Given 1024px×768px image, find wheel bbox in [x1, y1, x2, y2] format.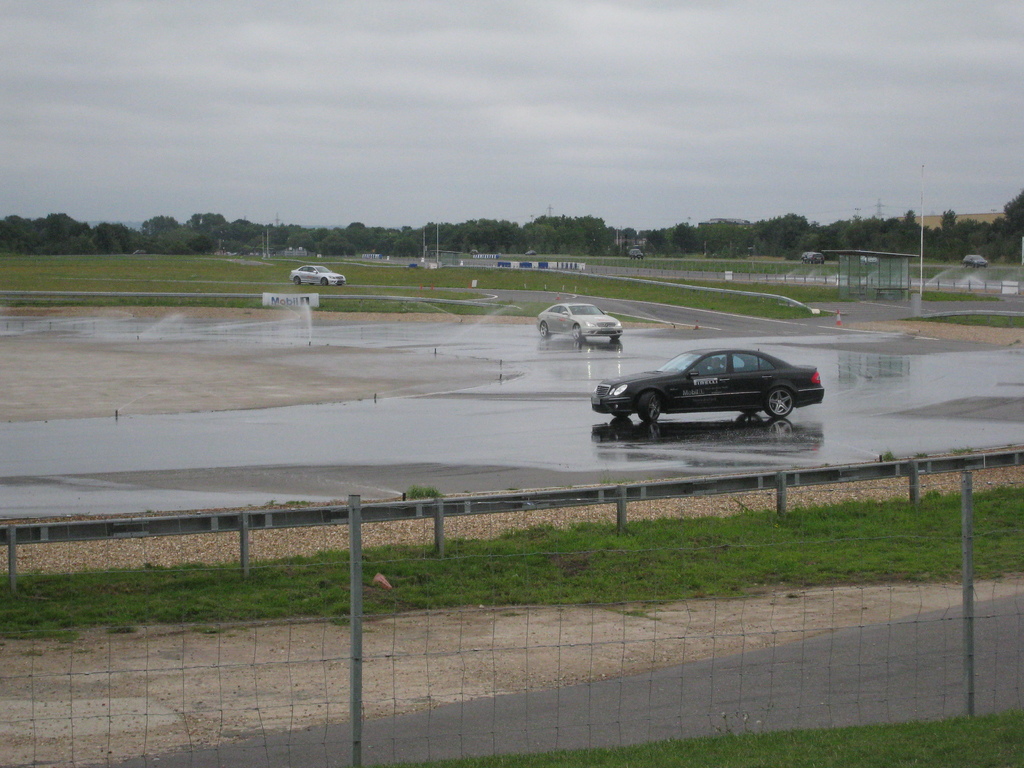
[609, 333, 623, 341].
